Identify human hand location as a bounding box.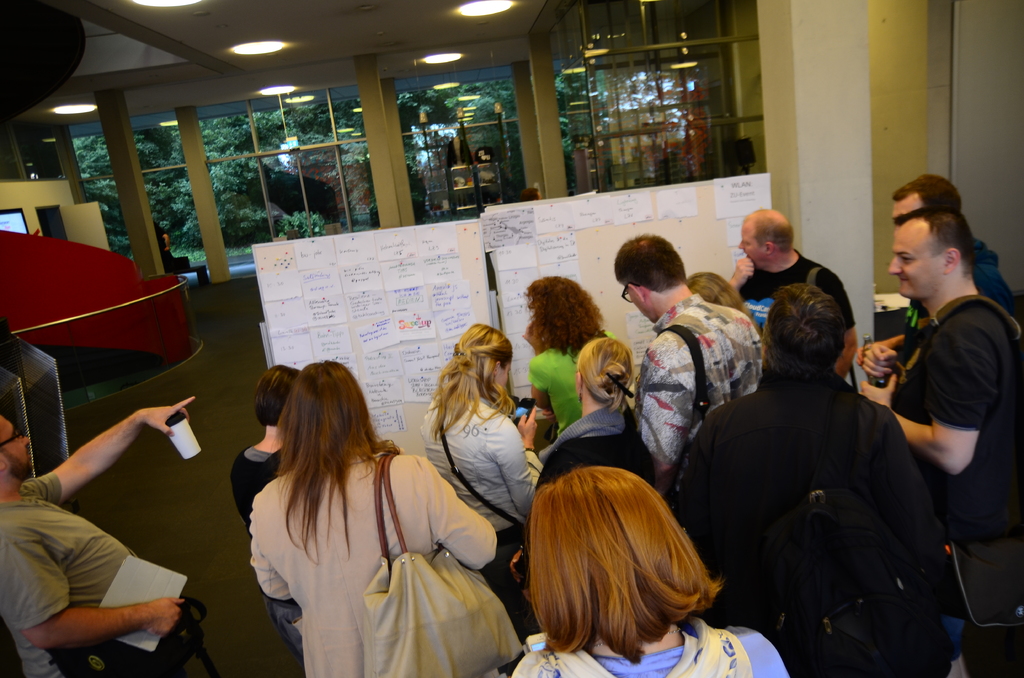
pyautogui.locateOnScreen(859, 373, 899, 407).
